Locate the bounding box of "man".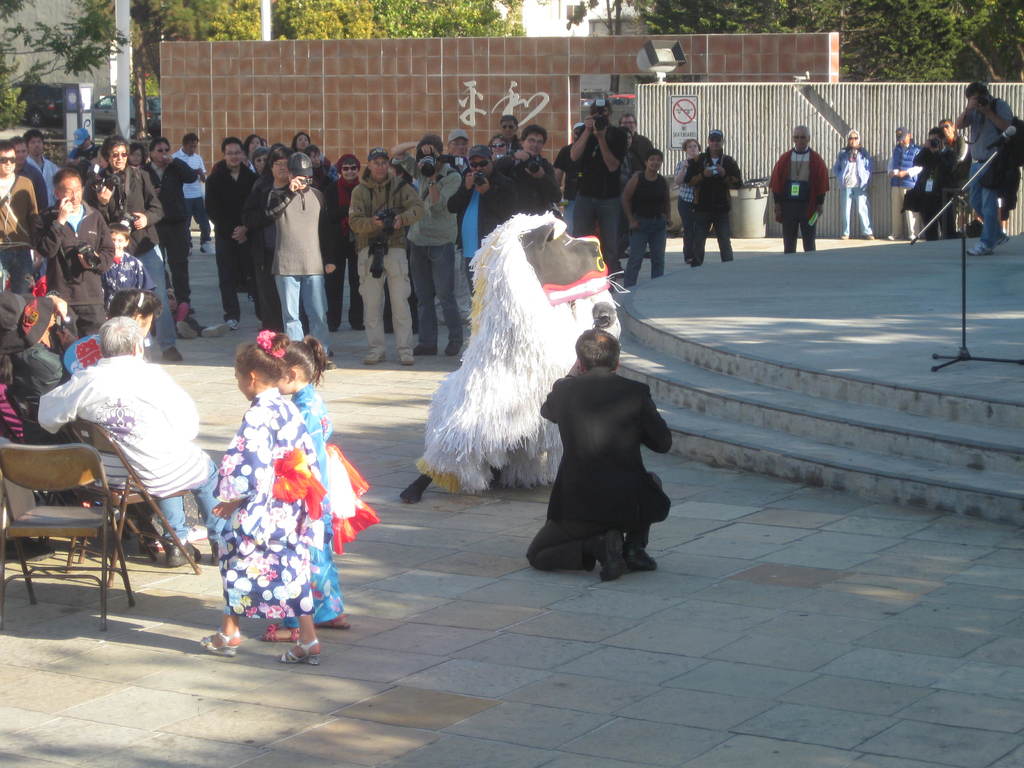
Bounding box: [519, 301, 685, 583].
